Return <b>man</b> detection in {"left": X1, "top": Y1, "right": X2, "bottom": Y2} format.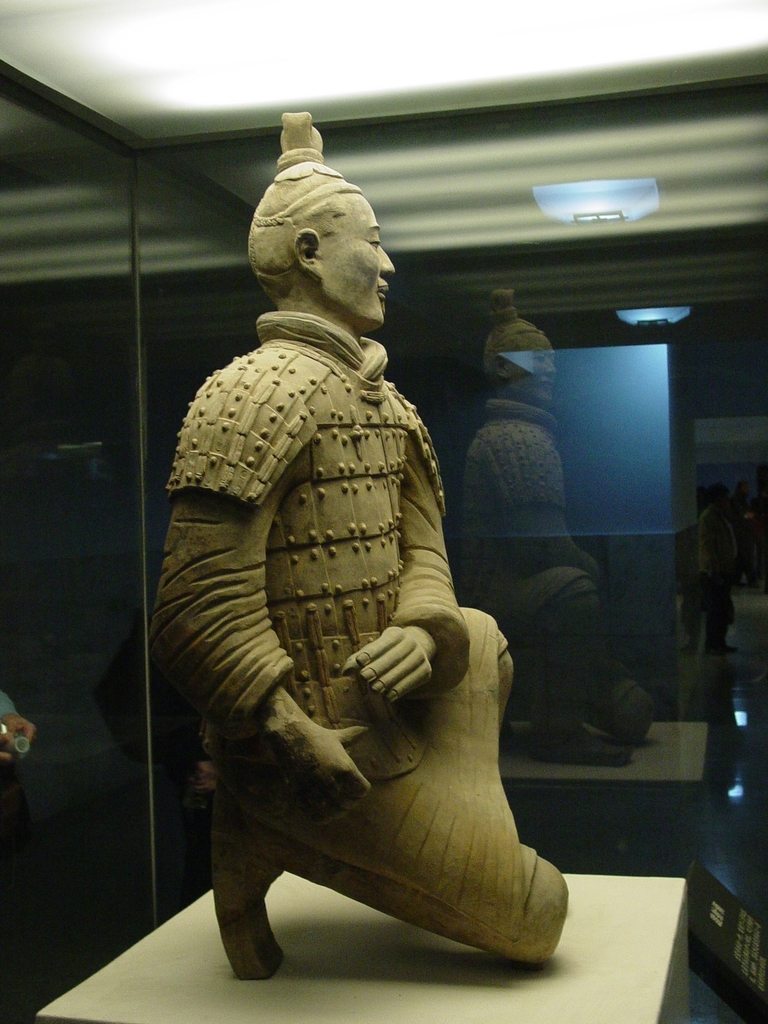
{"left": 153, "top": 106, "right": 571, "bottom": 984}.
